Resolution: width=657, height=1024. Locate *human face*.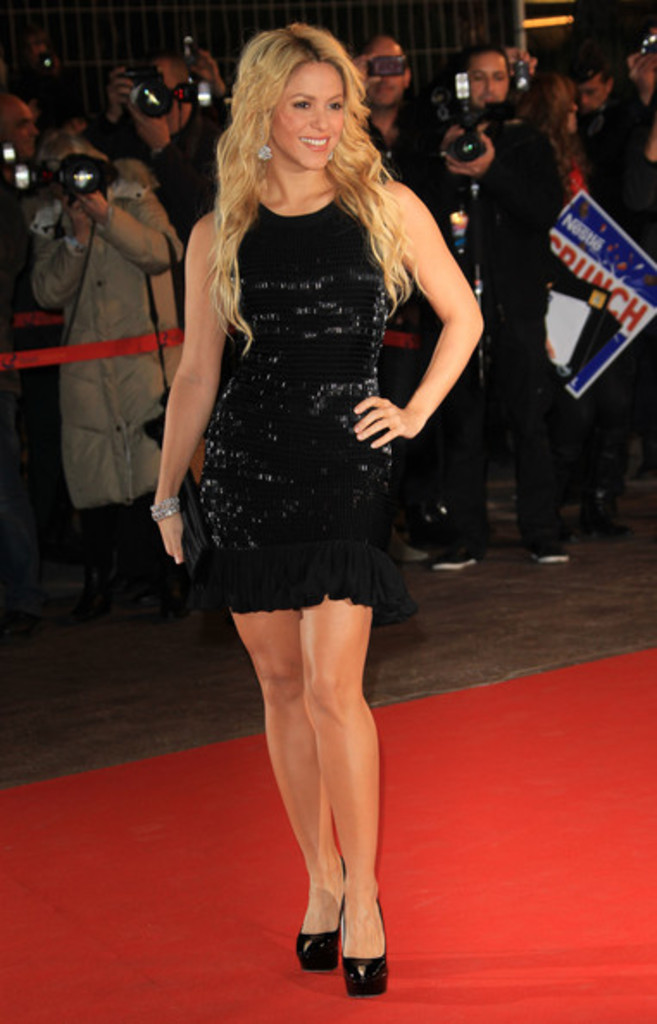
l=9, t=102, r=34, b=148.
